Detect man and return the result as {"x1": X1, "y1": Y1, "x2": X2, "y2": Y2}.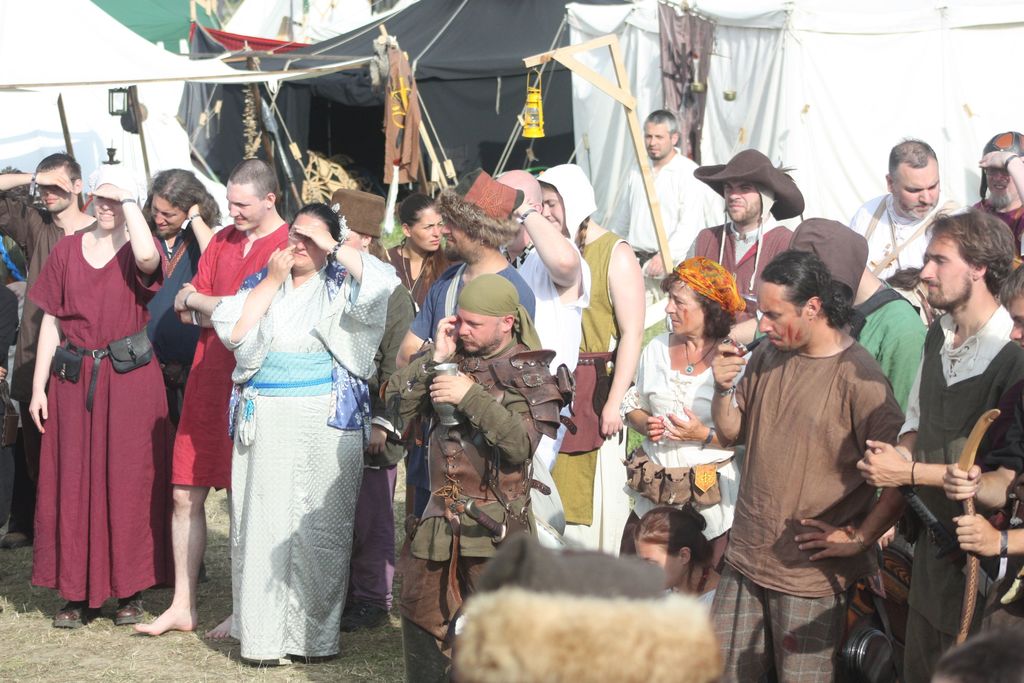
{"x1": 682, "y1": 147, "x2": 804, "y2": 313}.
